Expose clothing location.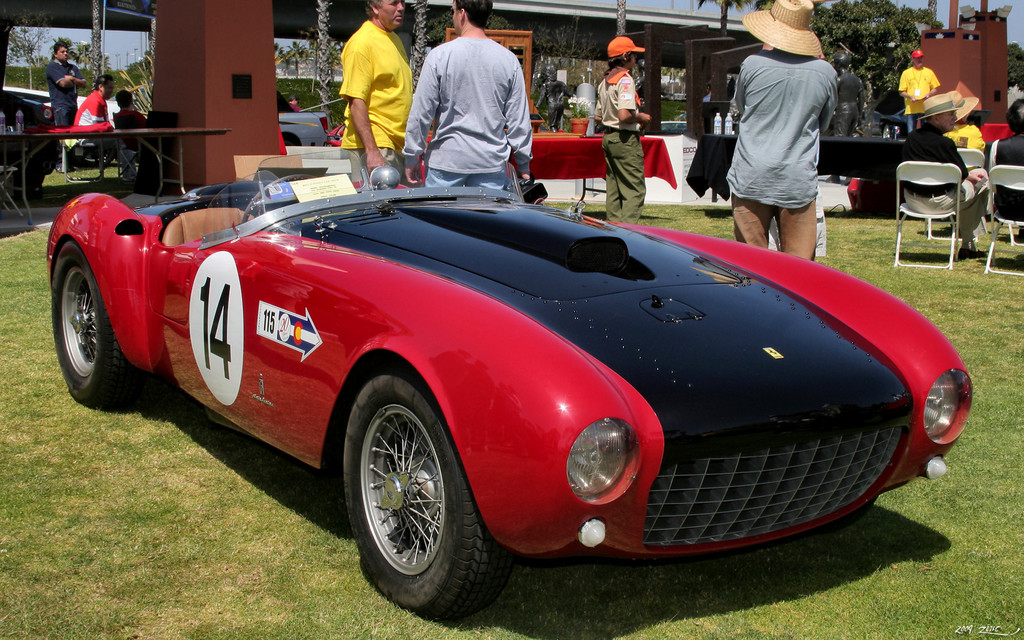
Exposed at {"left": 45, "top": 50, "right": 78, "bottom": 115}.
